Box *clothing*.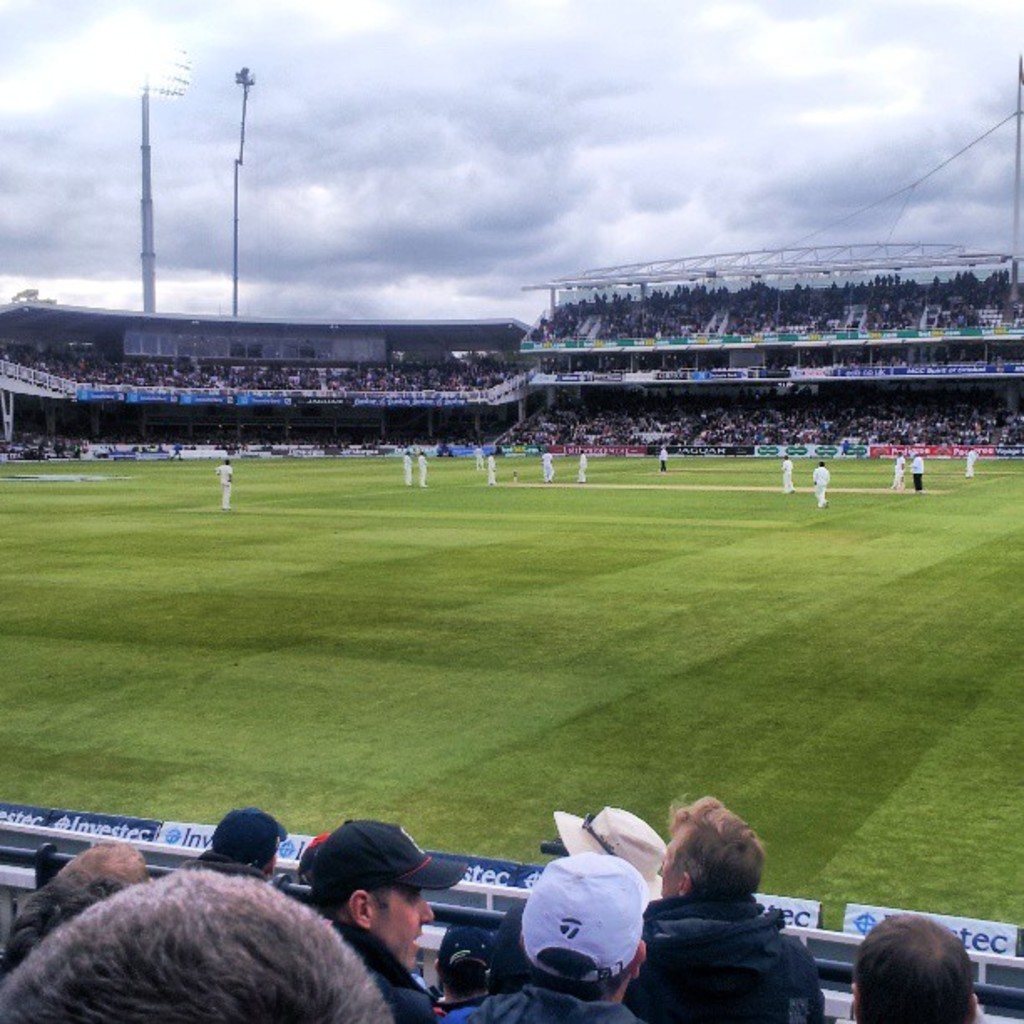
select_region(484, 458, 495, 485).
